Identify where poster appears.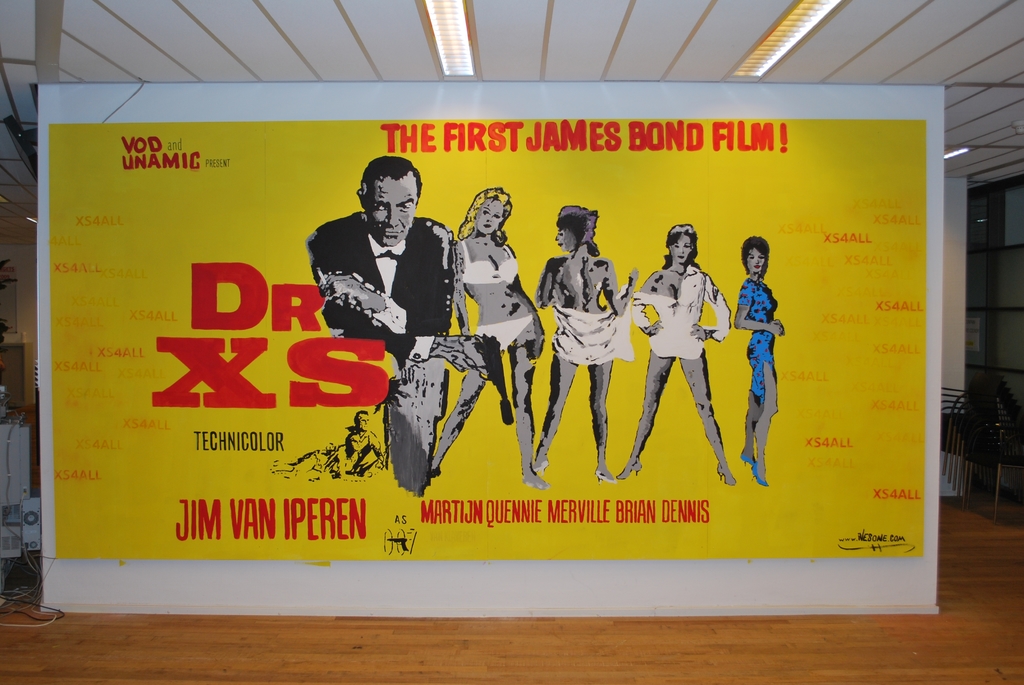
Appears at rect(48, 114, 930, 562).
